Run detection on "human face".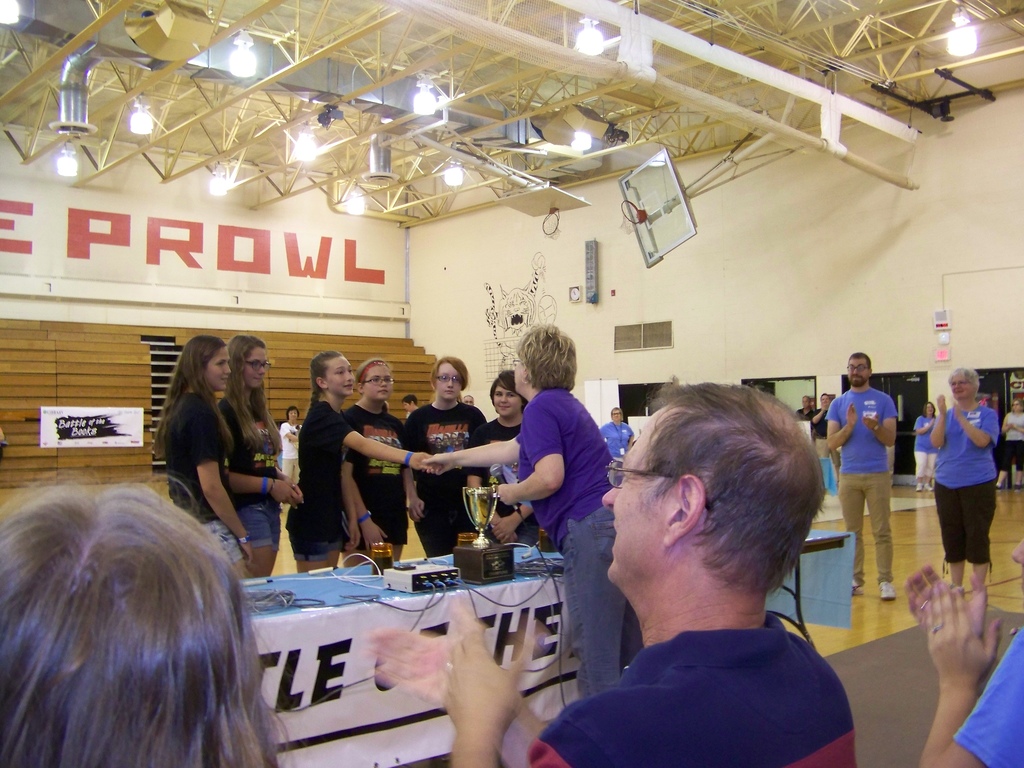
Result: Rect(515, 353, 523, 390).
